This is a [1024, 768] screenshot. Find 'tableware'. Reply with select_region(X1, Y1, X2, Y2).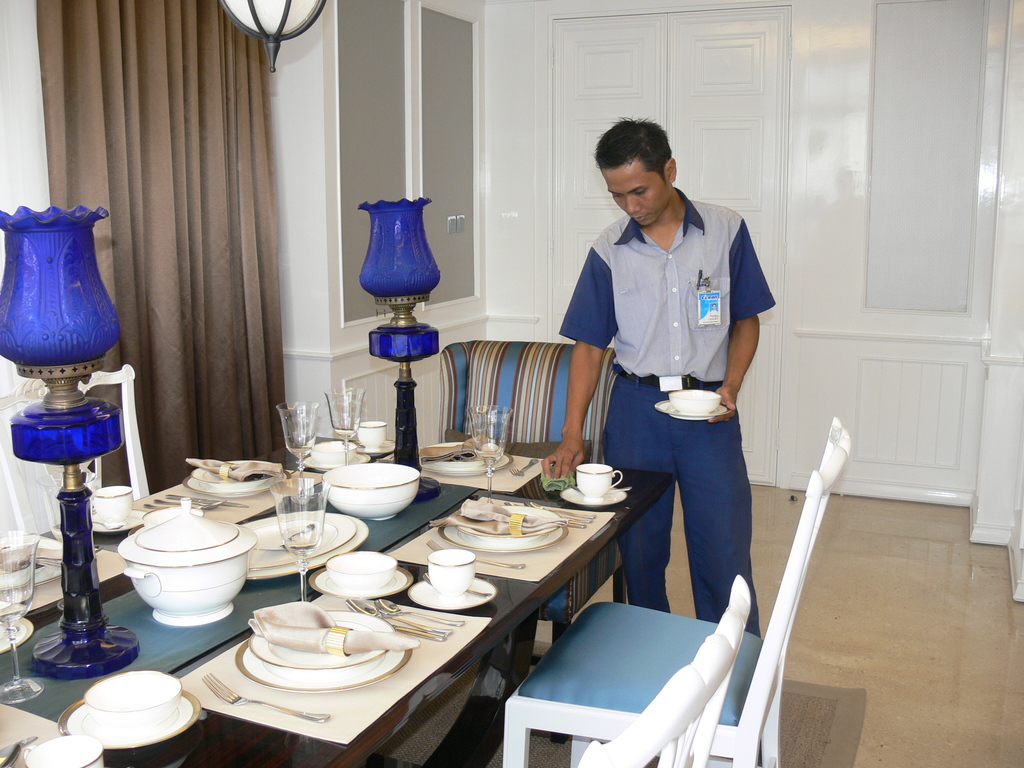
select_region(59, 653, 195, 767).
